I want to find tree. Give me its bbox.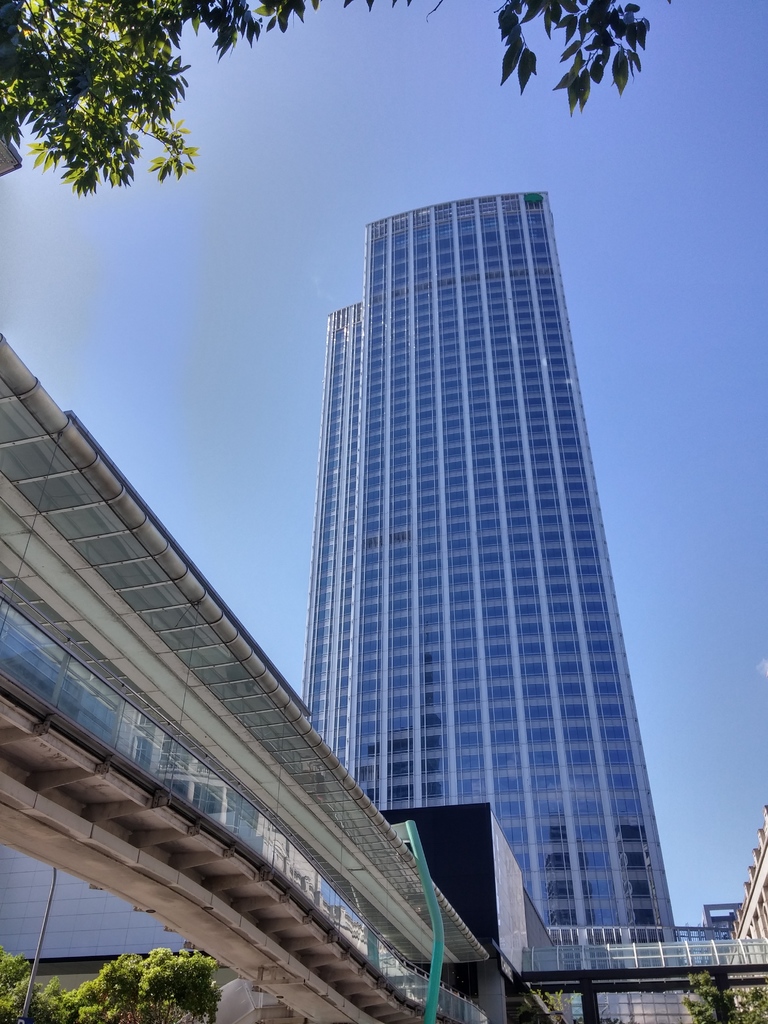
<box>0,0,672,193</box>.
